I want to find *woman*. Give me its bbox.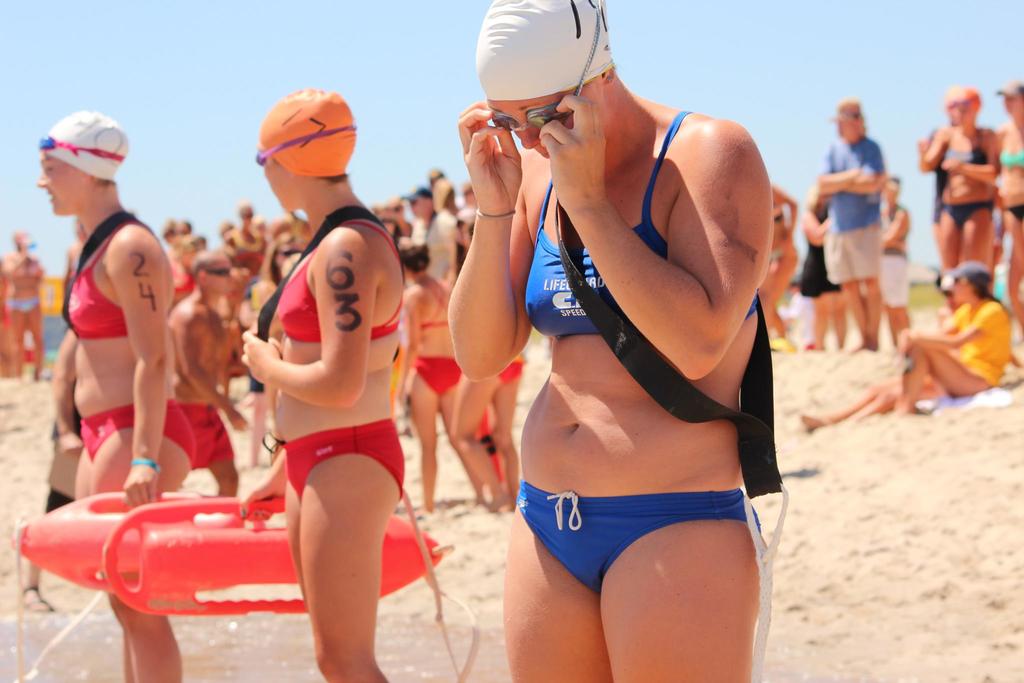
Rect(883, 172, 913, 345).
